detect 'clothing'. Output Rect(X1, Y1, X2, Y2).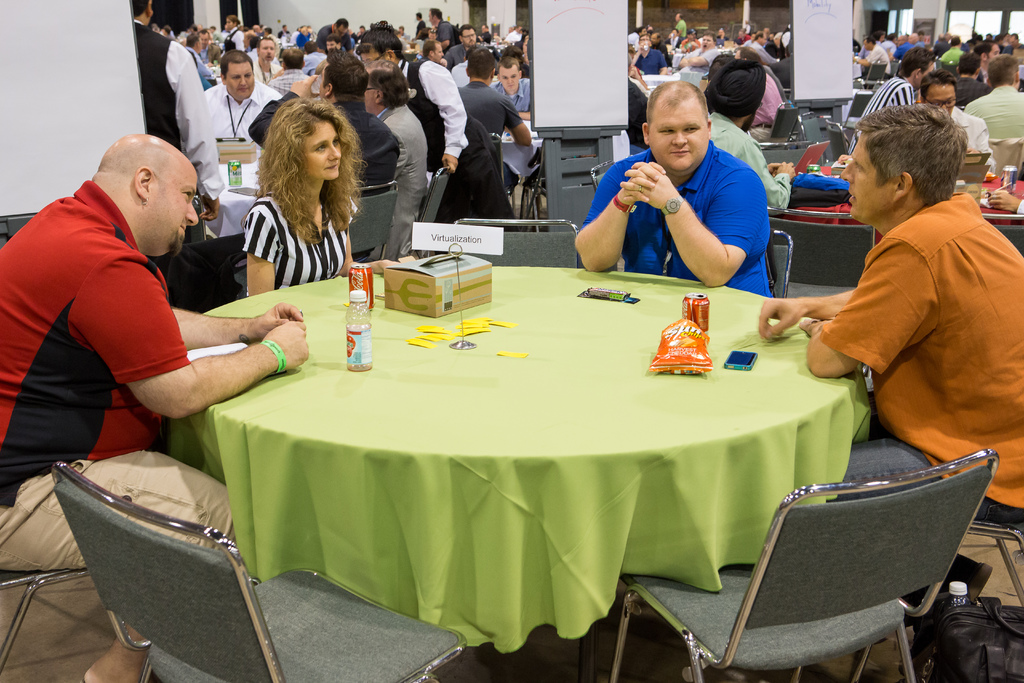
Rect(0, 179, 183, 486).
